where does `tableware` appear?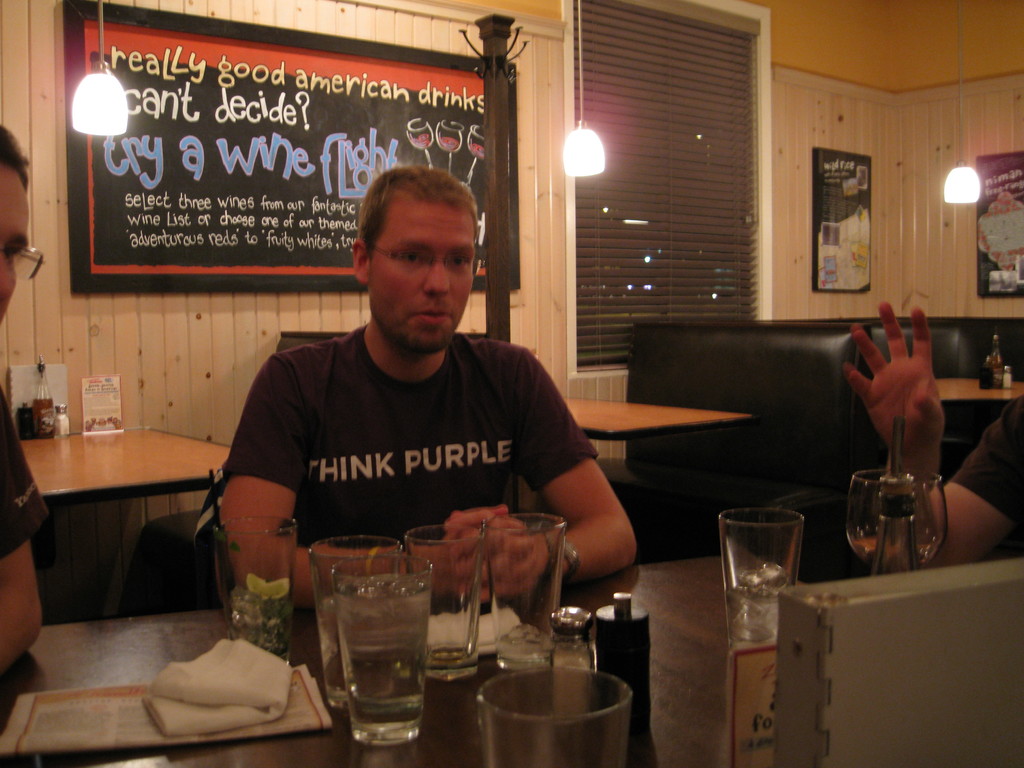
Appears at x1=473 y1=652 x2=634 y2=766.
